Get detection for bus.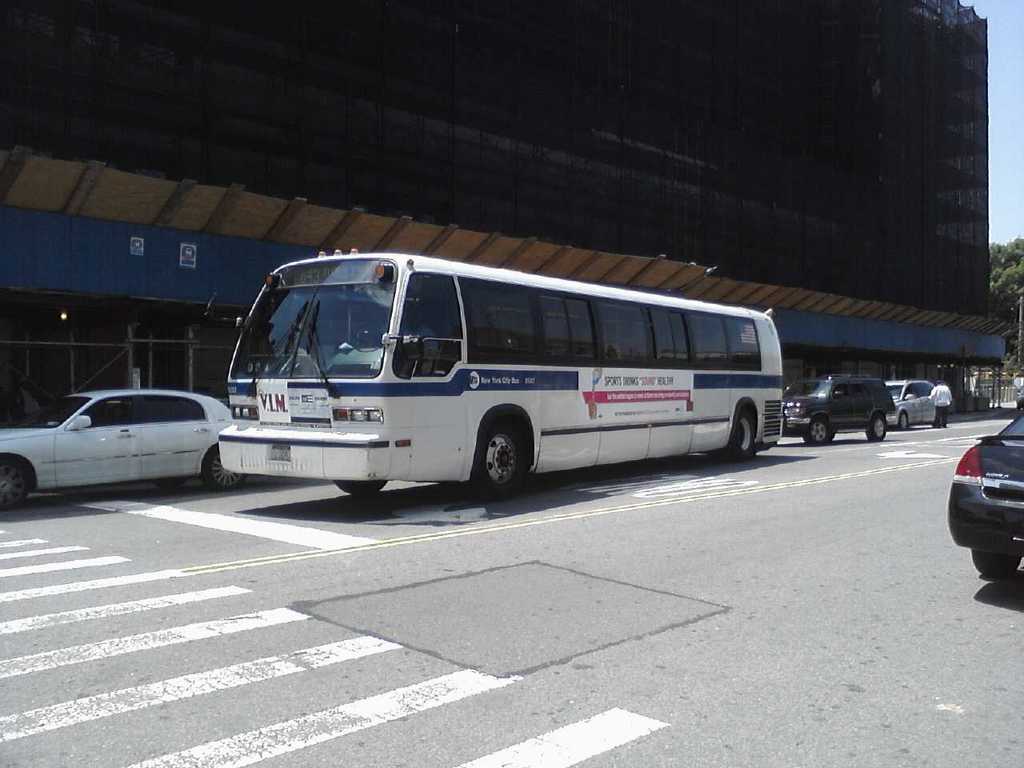
Detection: 218, 246, 786, 498.
